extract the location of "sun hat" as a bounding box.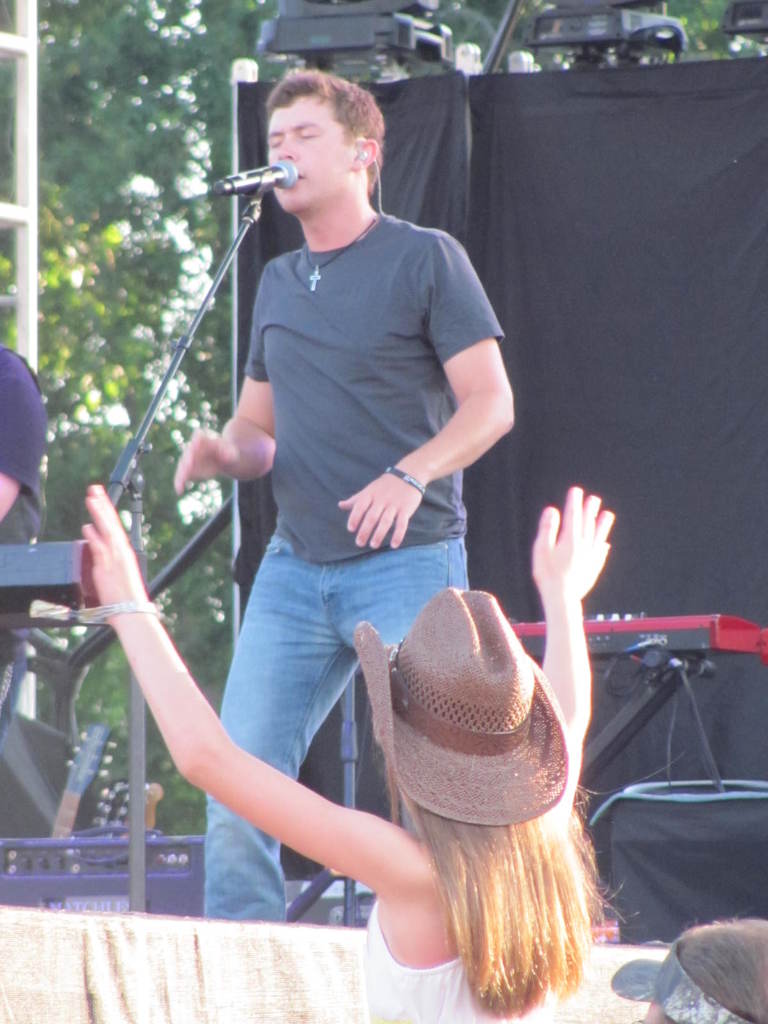
Rect(349, 579, 573, 832).
